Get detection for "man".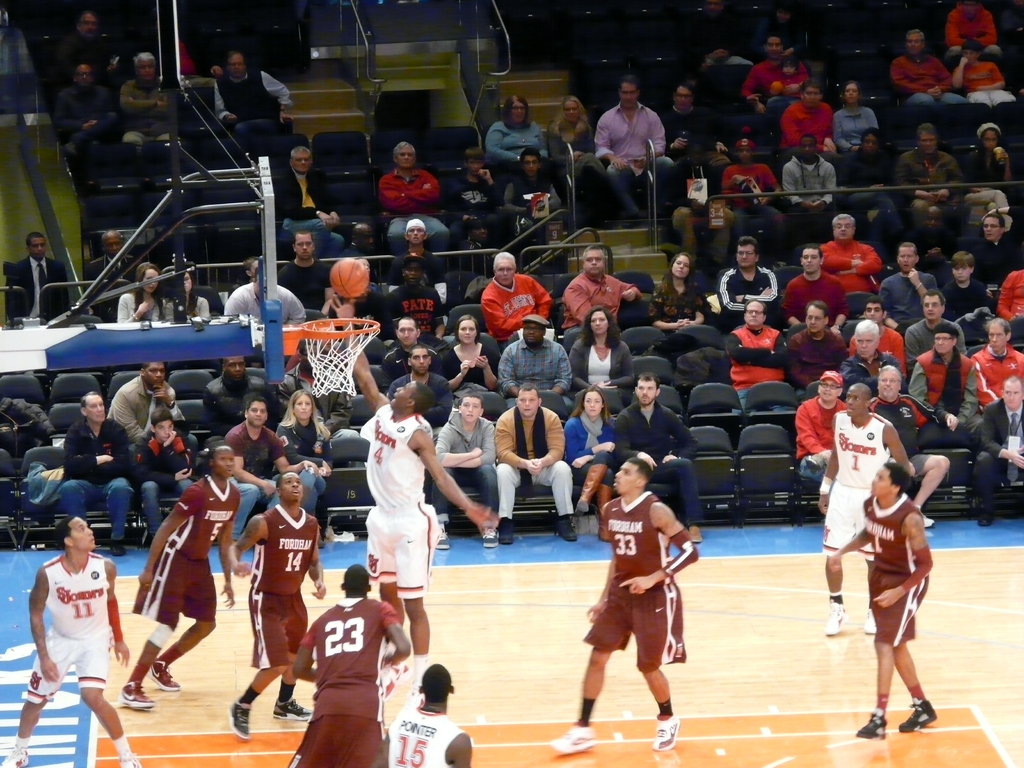
Detection: 0:512:140:767.
